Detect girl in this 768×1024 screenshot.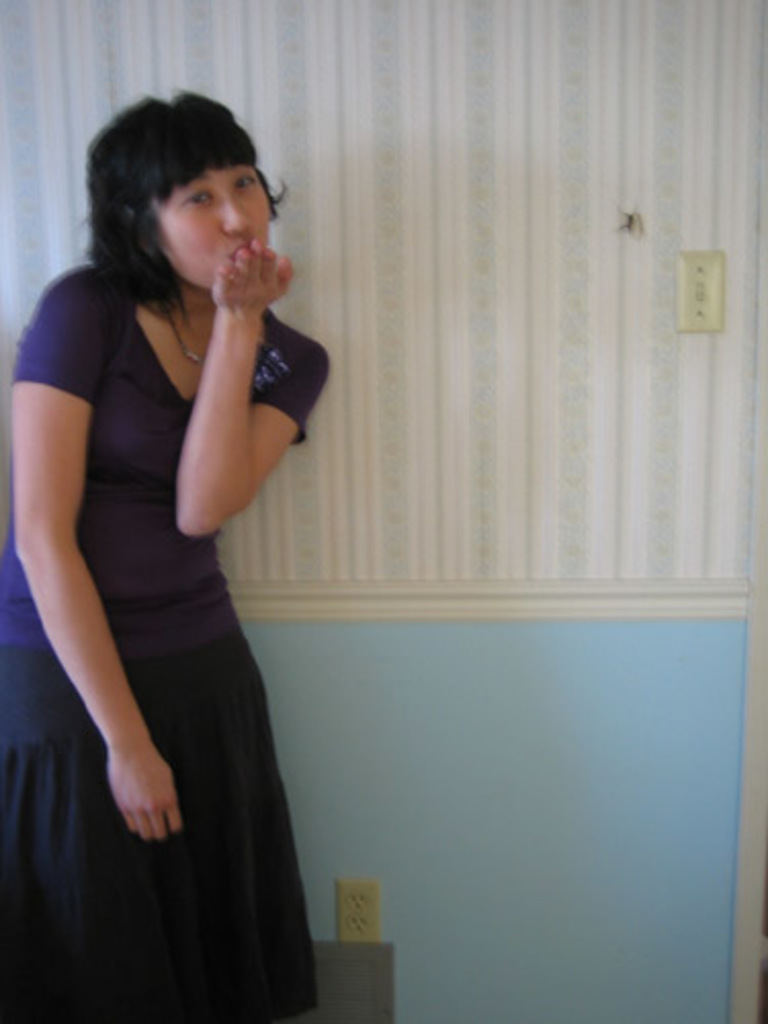
Detection: BBox(0, 84, 342, 1018).
